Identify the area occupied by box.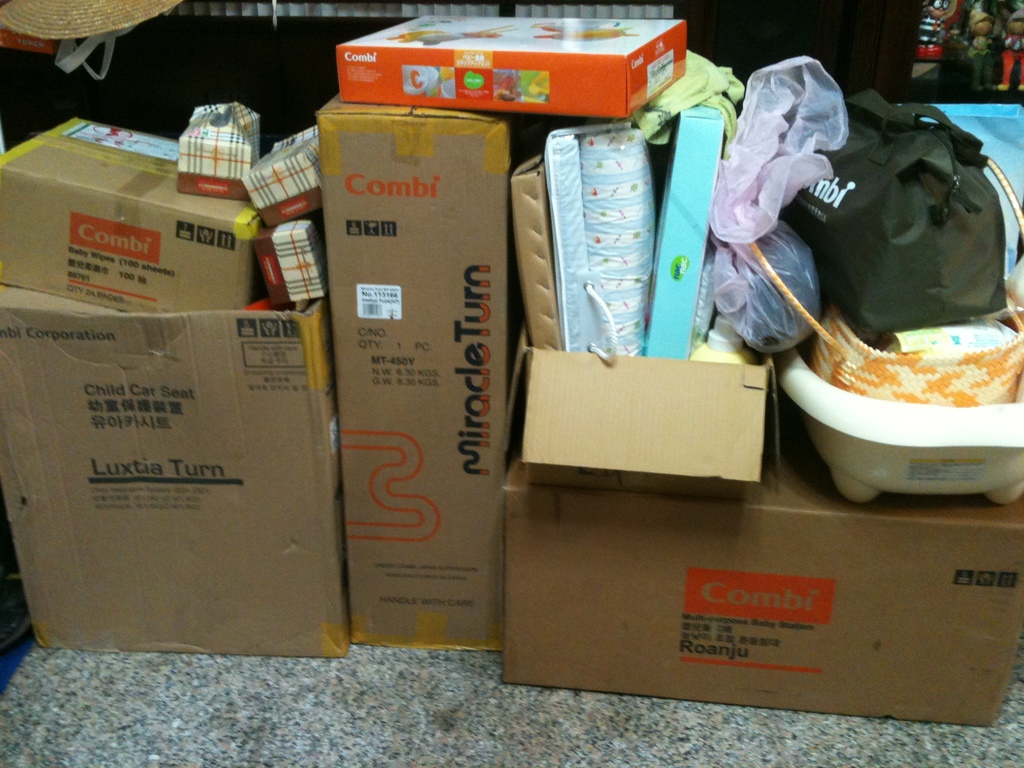
Area: BBox(643, 105, 723, 362).
